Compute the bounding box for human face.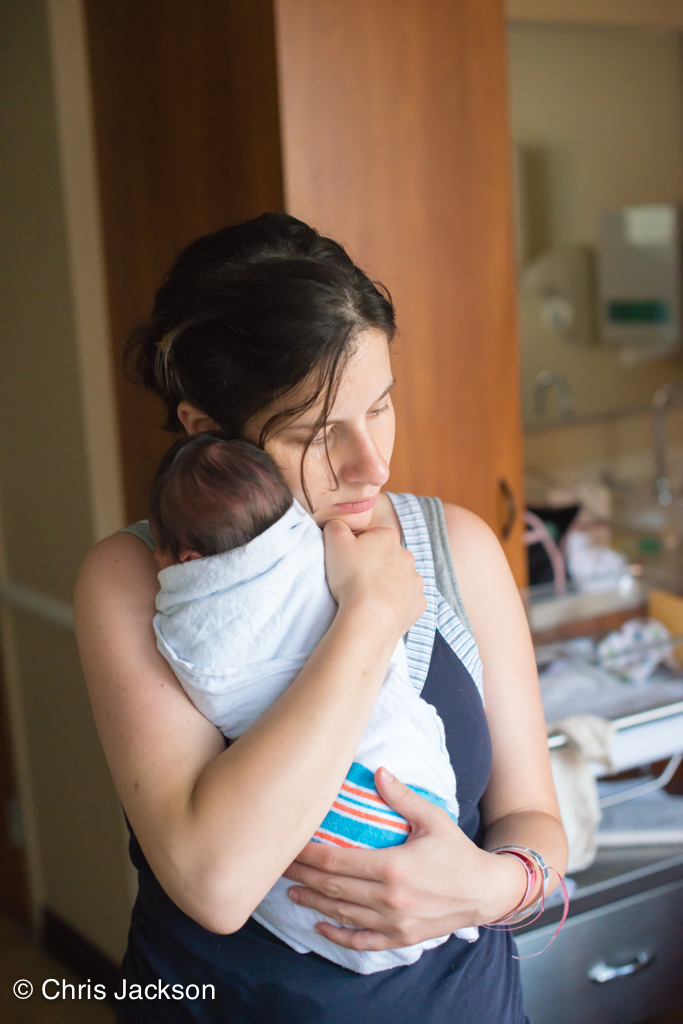
select_region(151, 524, 174, 575).
